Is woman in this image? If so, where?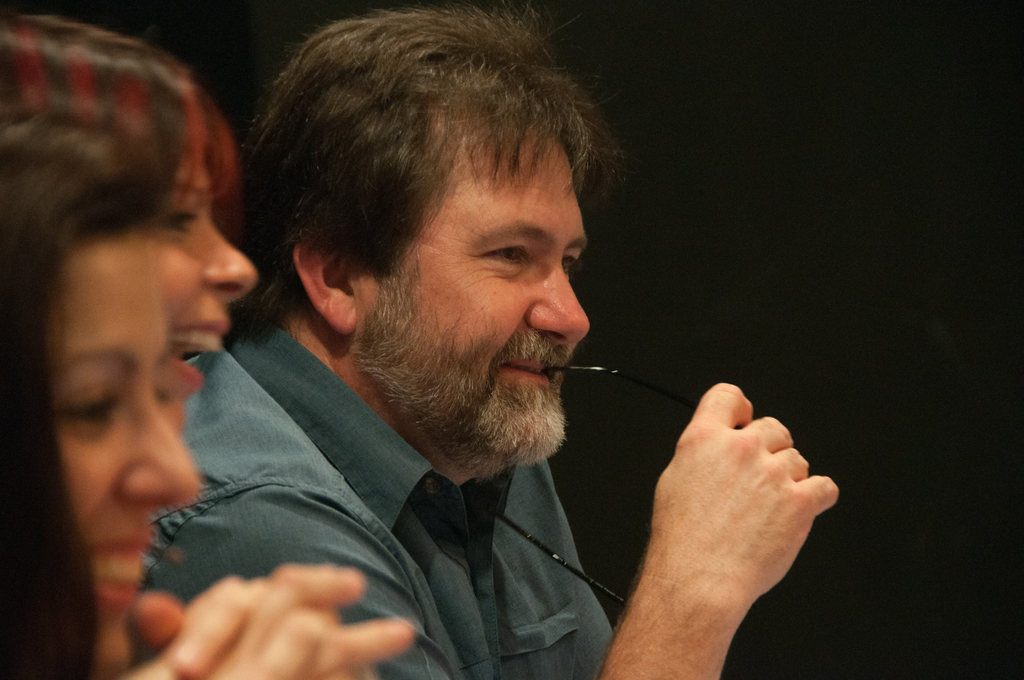
Yes, at locate(0, 119, 408, 679).
